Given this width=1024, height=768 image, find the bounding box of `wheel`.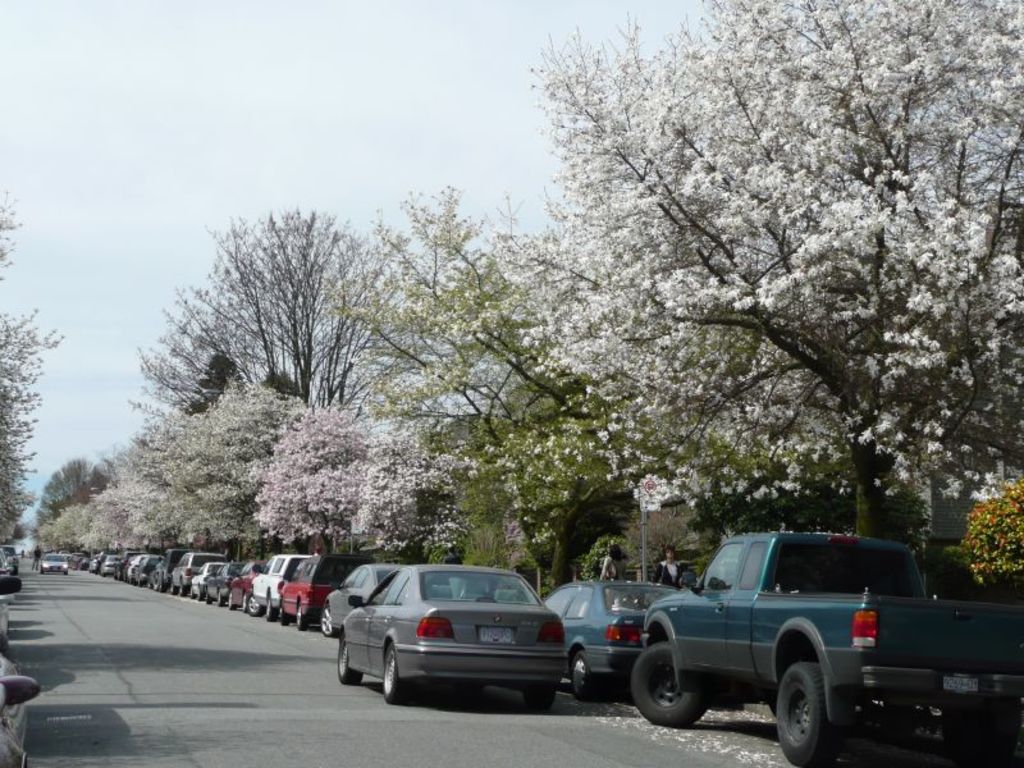
select_region(628, 645, 704, 726).
